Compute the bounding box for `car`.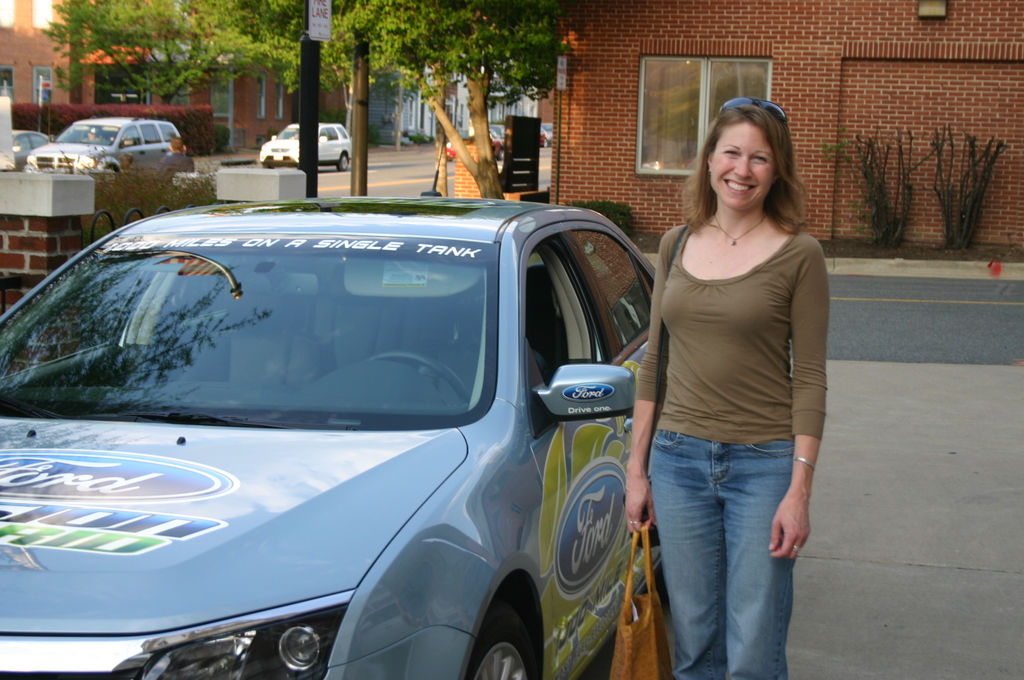
[left=13, top=114, right=193, bottom=198].
